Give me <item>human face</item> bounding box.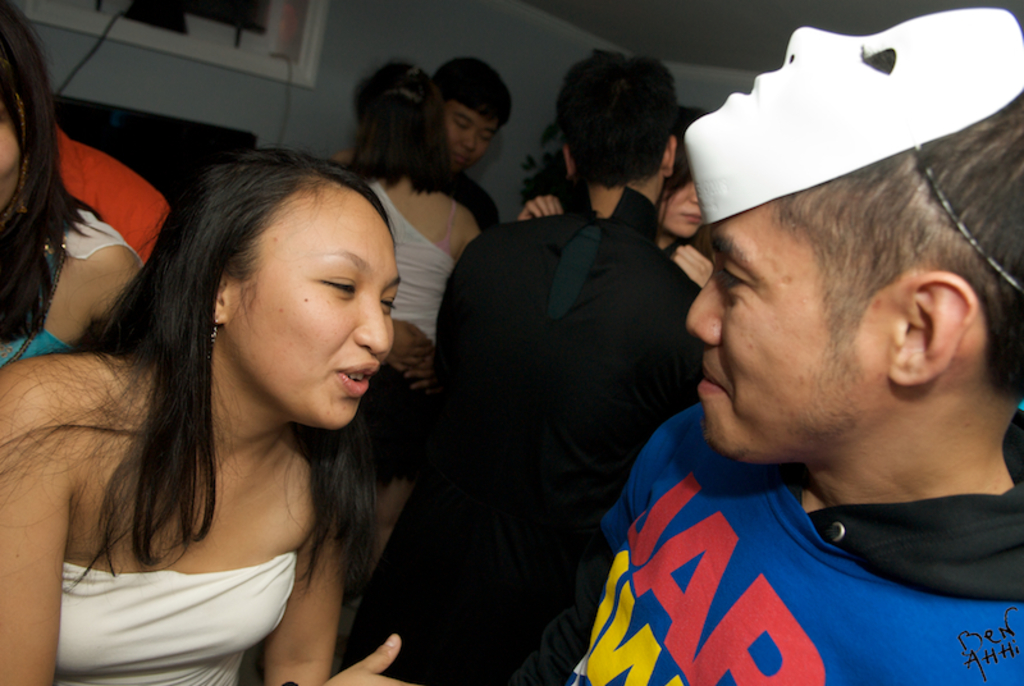
{"left": 445, "top": 106, "right": 497, "bottom": 166}.
